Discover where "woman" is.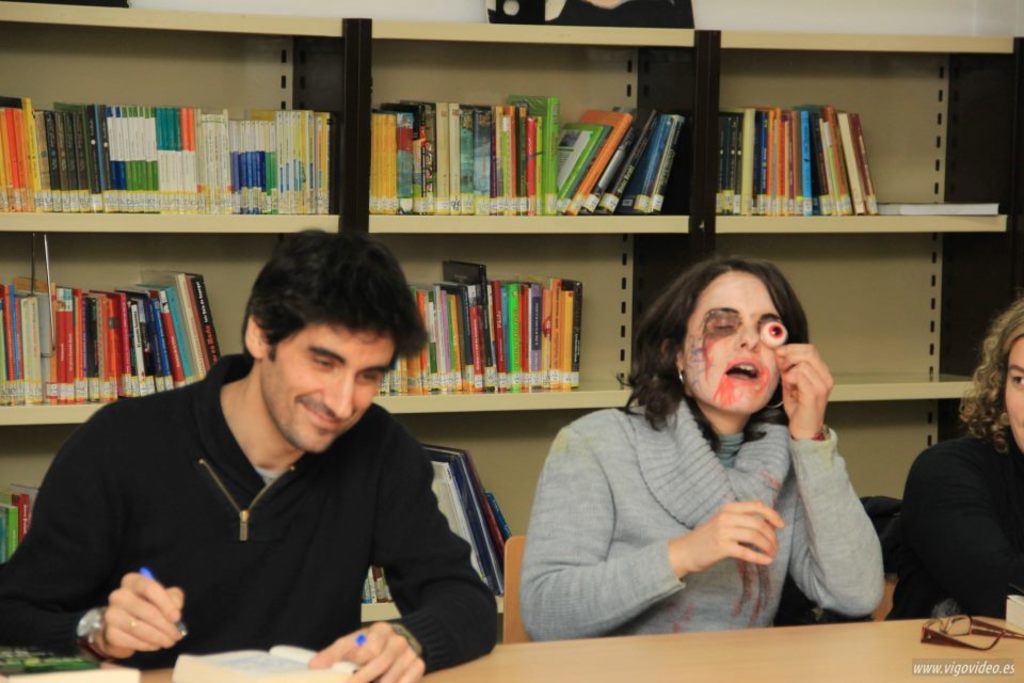
Discovered at rect(887, 303, 1023, 625).
